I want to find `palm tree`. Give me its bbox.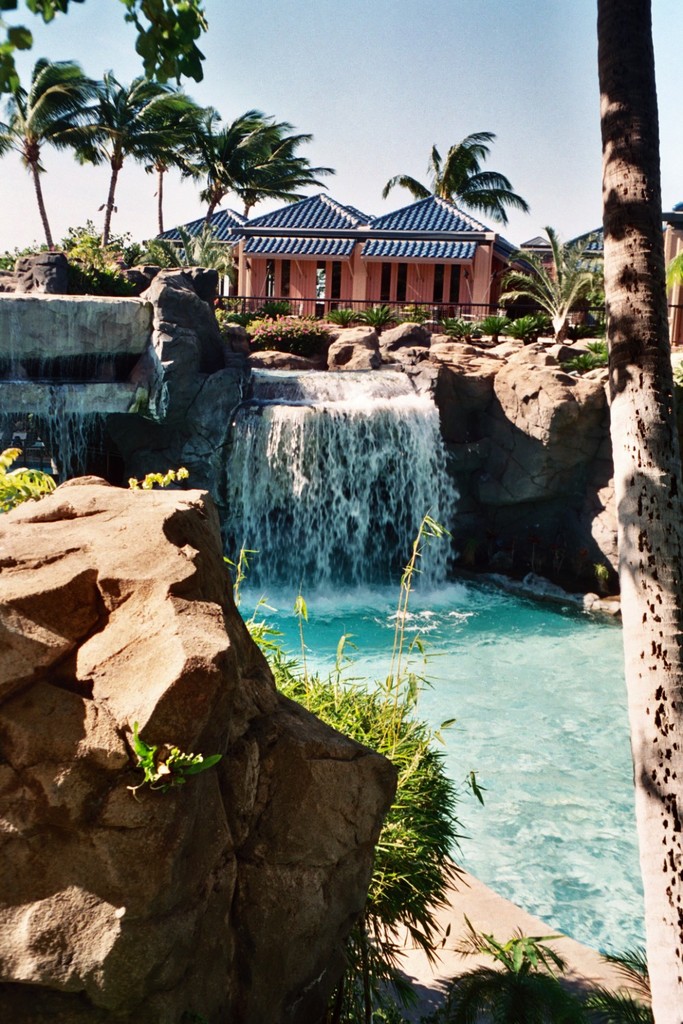
bbox(141, 85, 189, 227).
